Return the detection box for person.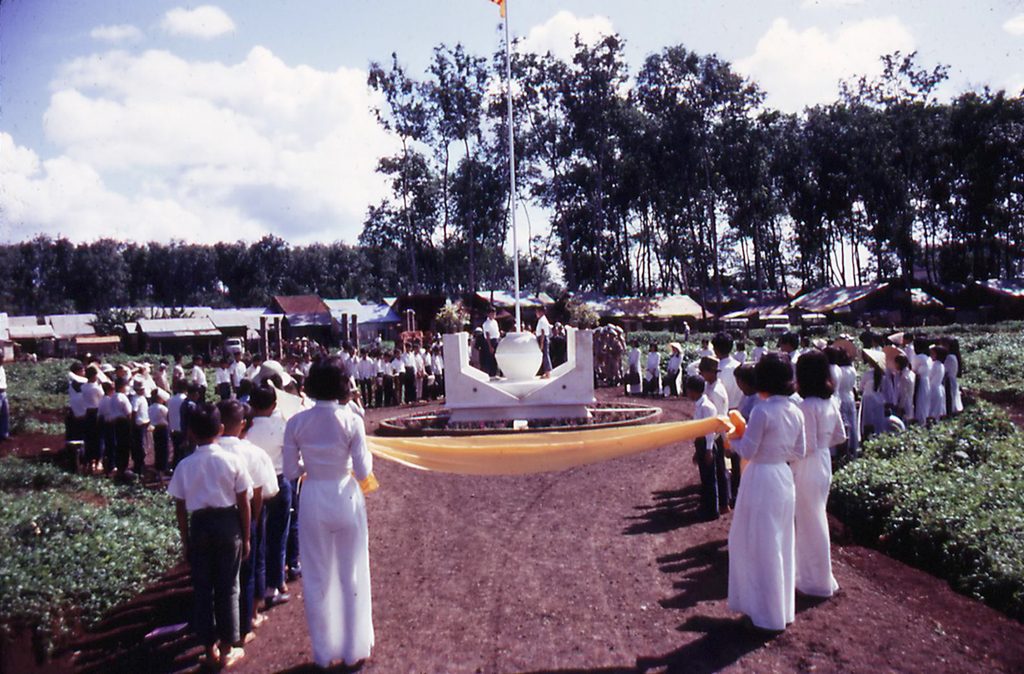
282:351:374:664.
